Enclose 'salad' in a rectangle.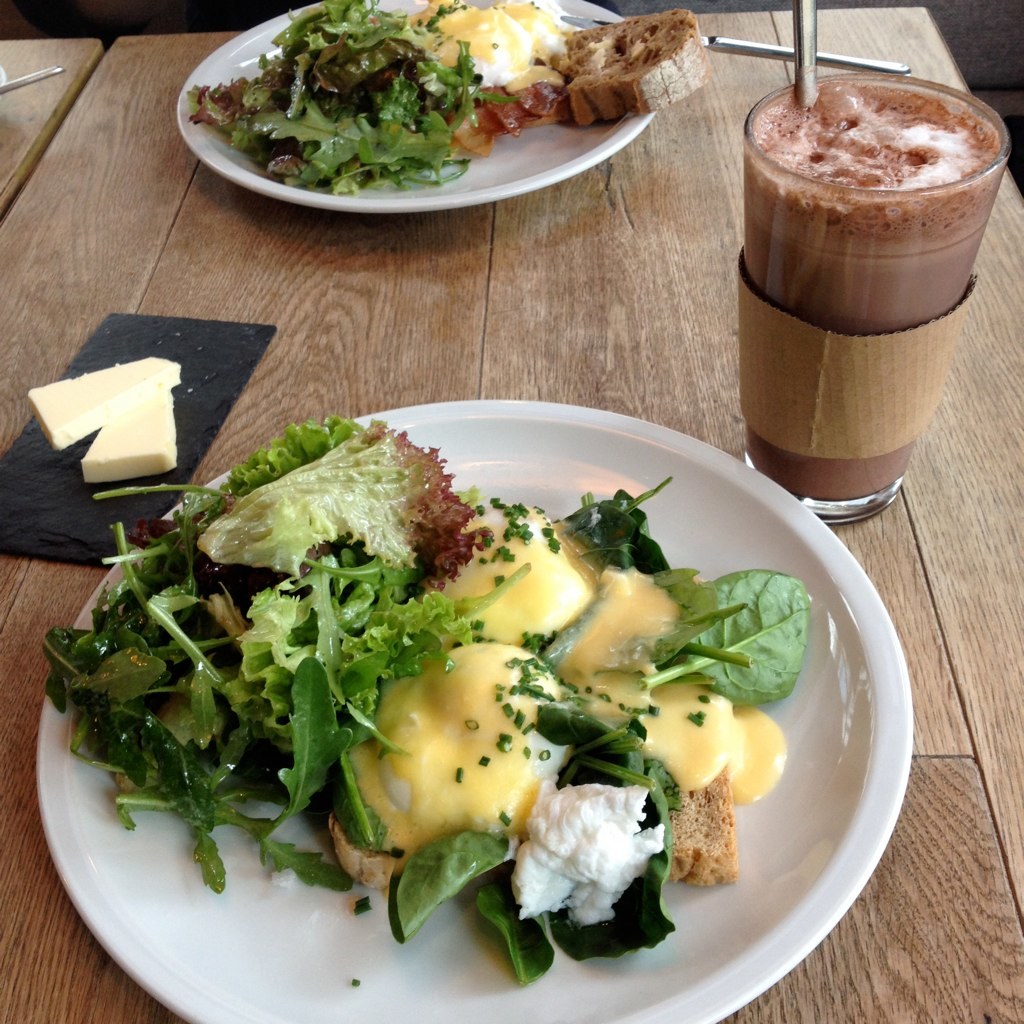
[174,0,596,196].
